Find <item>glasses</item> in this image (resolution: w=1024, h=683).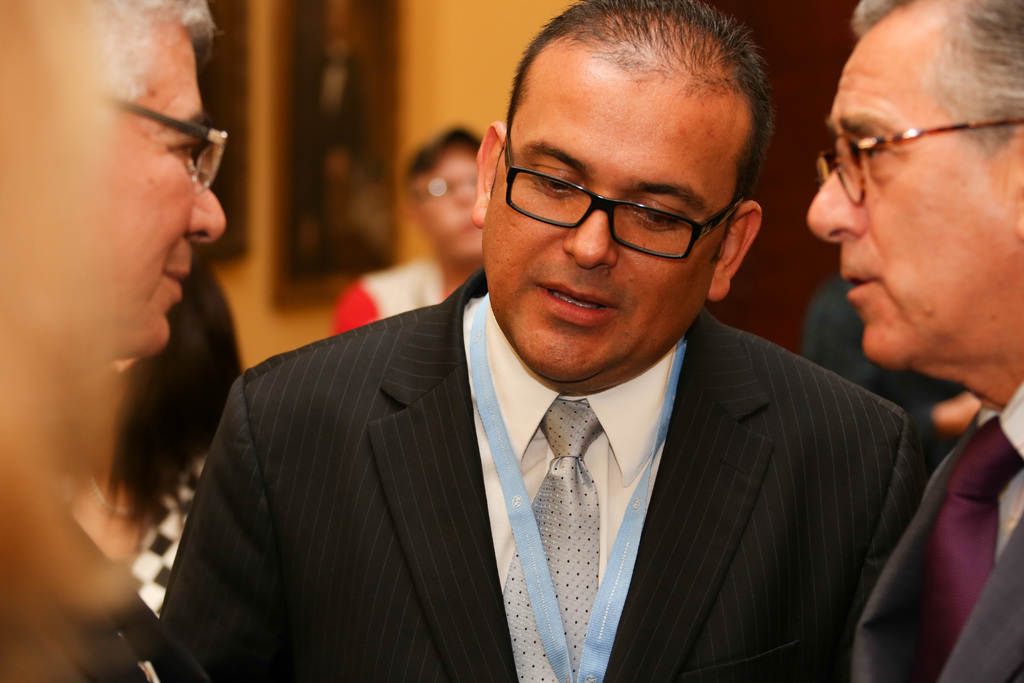
left=815, top=108, right=1023, bottom=205.
